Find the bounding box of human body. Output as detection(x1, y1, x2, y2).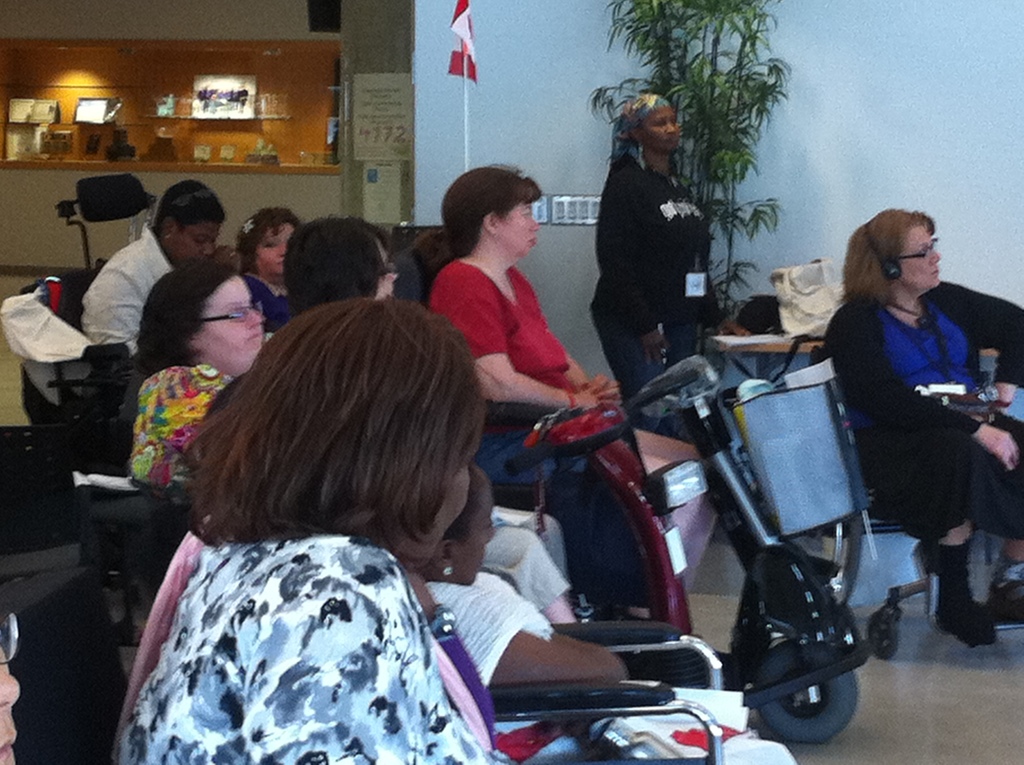
detection(245, 271, 294, 328).
